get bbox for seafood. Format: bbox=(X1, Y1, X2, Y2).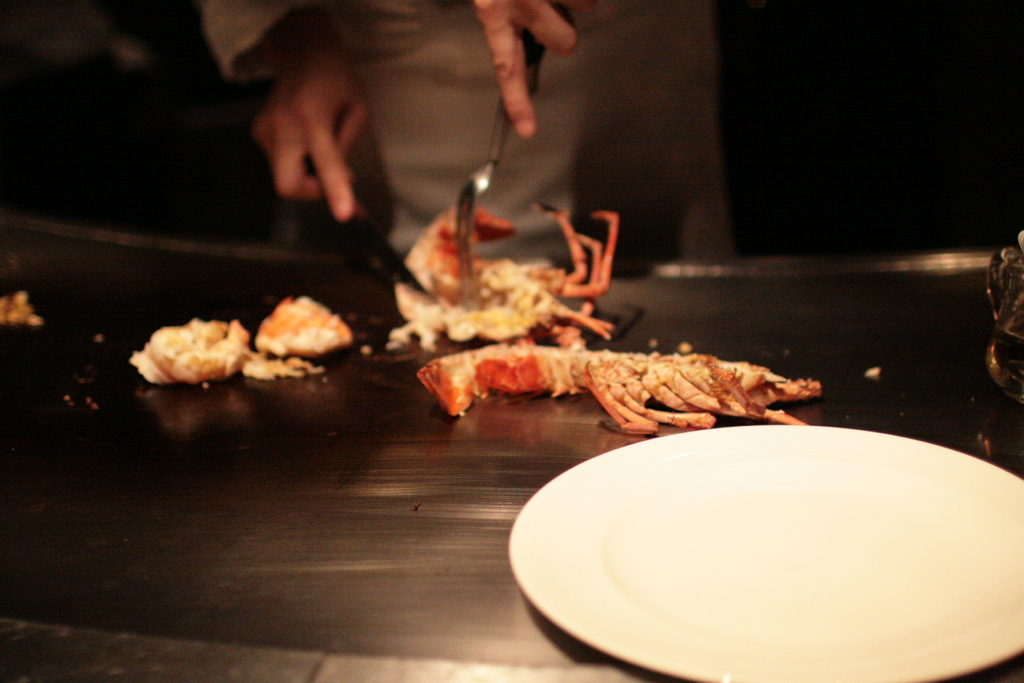
bbox=(412, 344, 823, 423).
